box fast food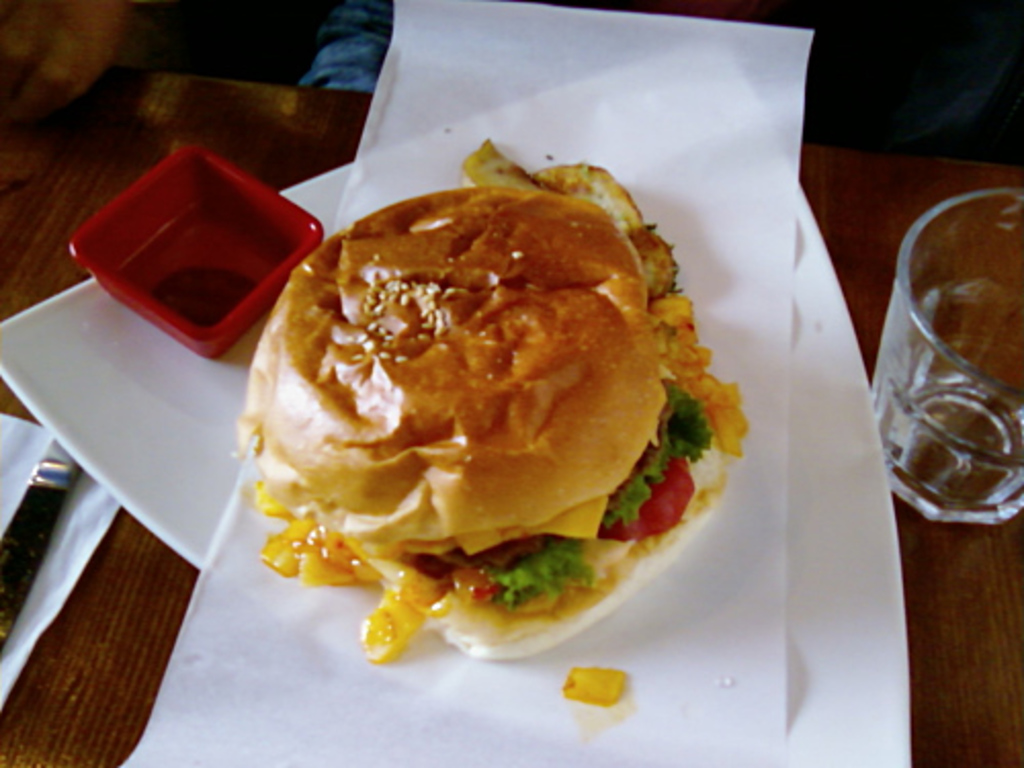
[left=229, top=135, right=750, bottom=662]
